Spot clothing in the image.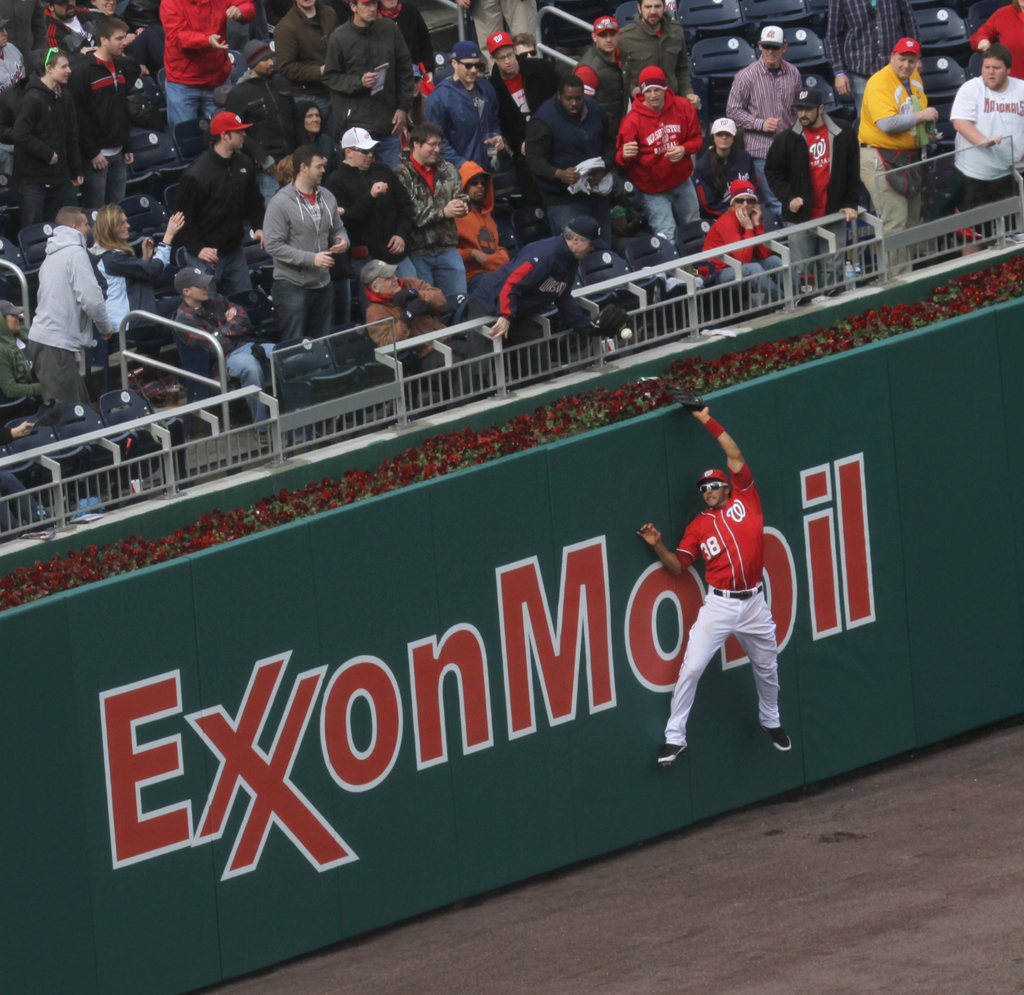
clothing found at Rect(3, 213, 140, 422).
